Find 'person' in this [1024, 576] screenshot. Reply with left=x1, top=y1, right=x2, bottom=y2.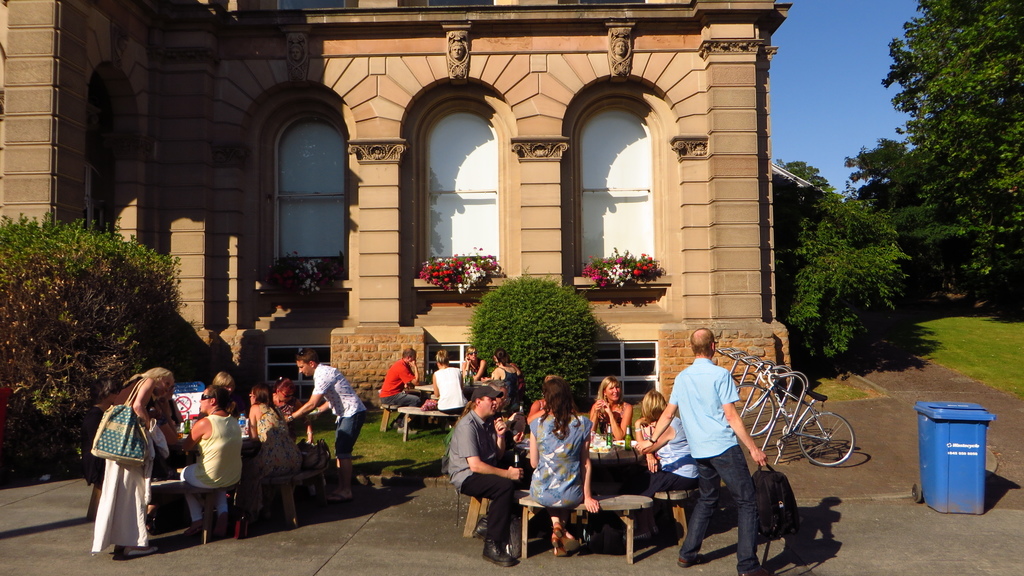
left=461, top=343, right=488, bottom=380.
